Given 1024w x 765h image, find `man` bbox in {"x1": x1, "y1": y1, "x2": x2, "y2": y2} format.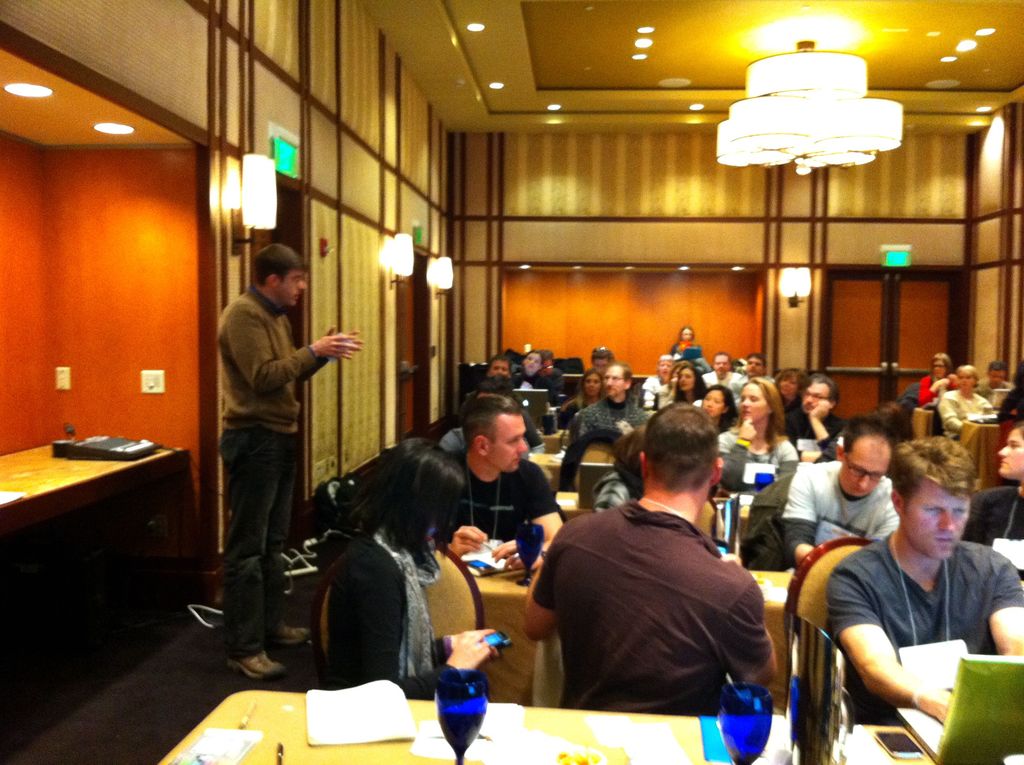
{"x1": 522, "y1": 412, "x2": 797, "y2": 739}.
